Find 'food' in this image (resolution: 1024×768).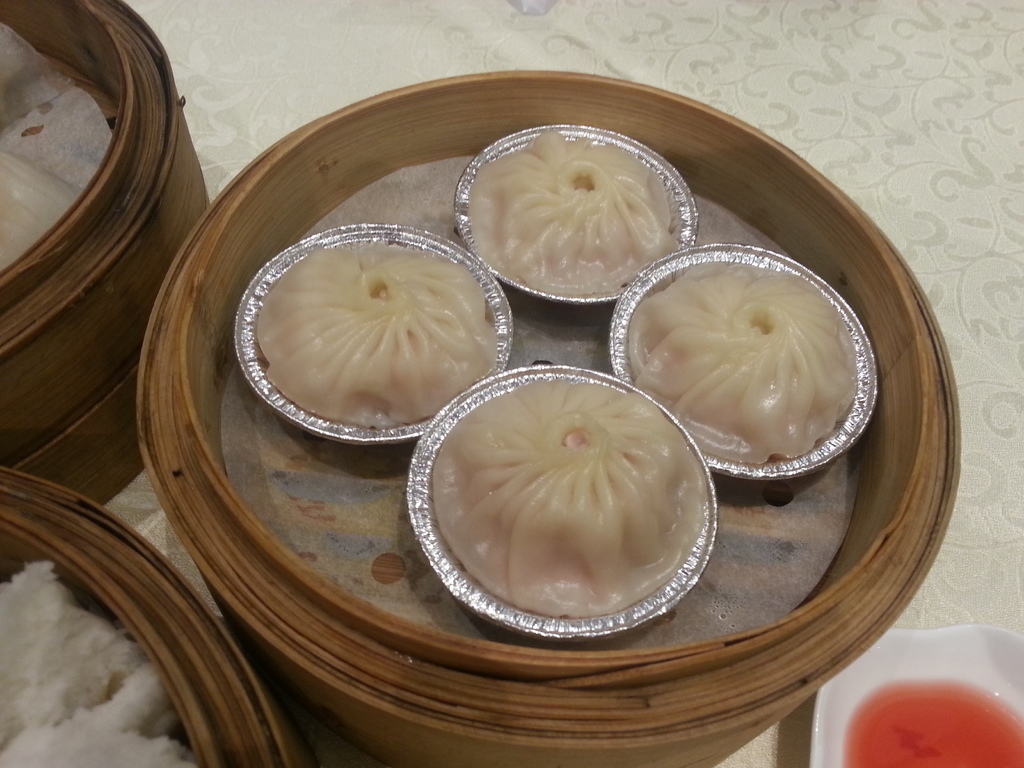
[244,235,514,435].
